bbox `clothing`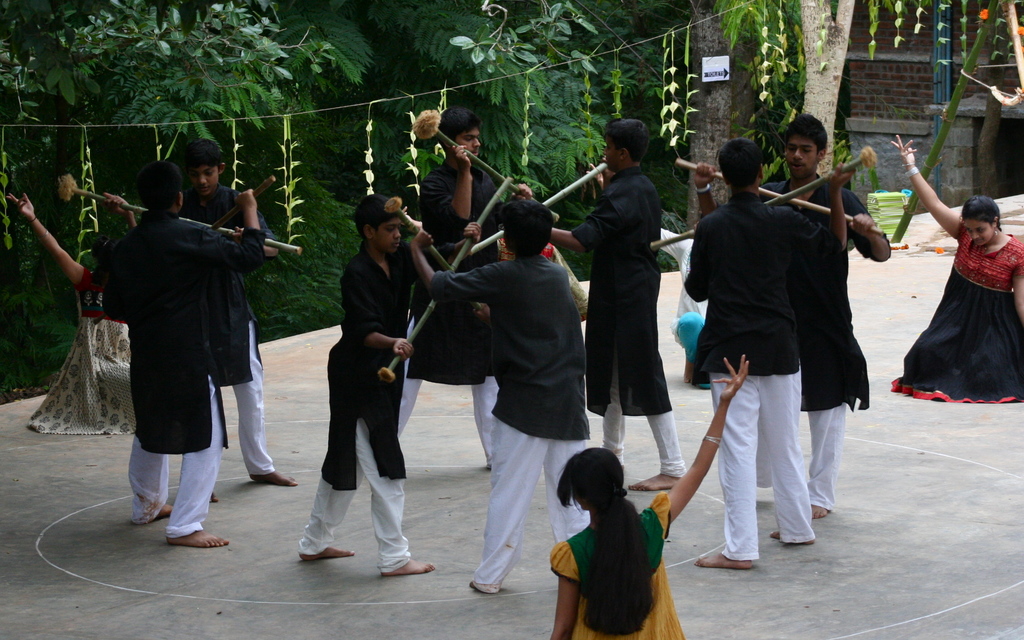
(328,246,470,575)
